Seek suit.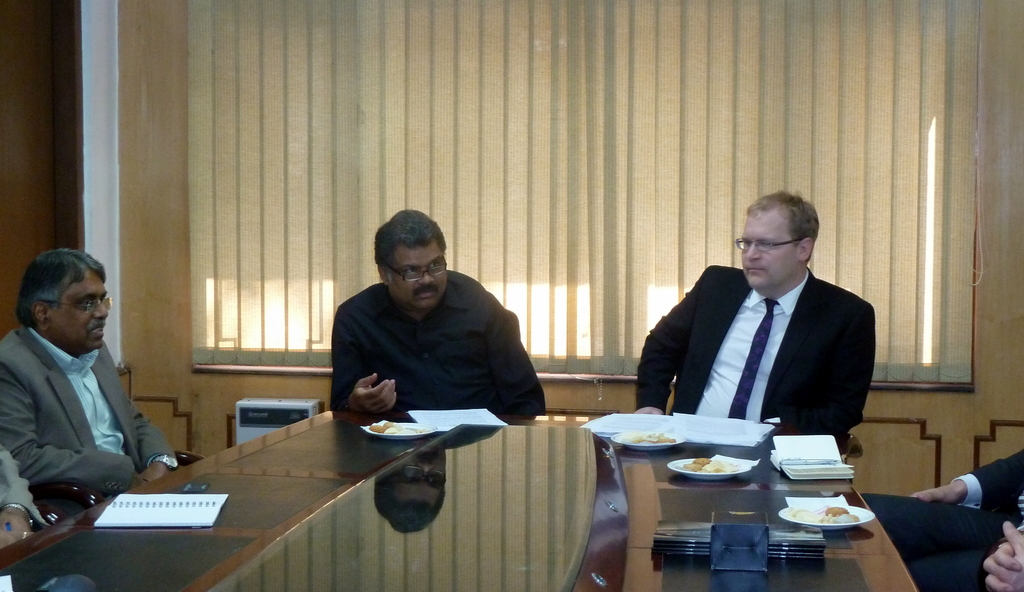
box(0, 322, 177, 494).
